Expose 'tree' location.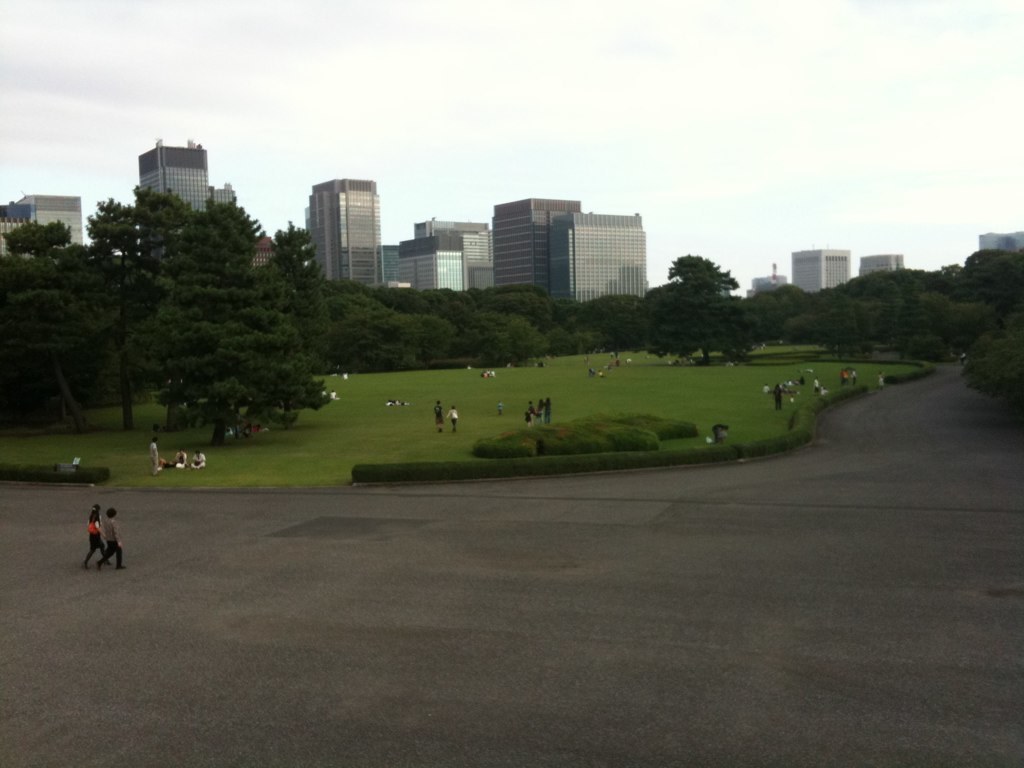
Exposed at <bbox>0, 216, 116, 474</bbox>.
